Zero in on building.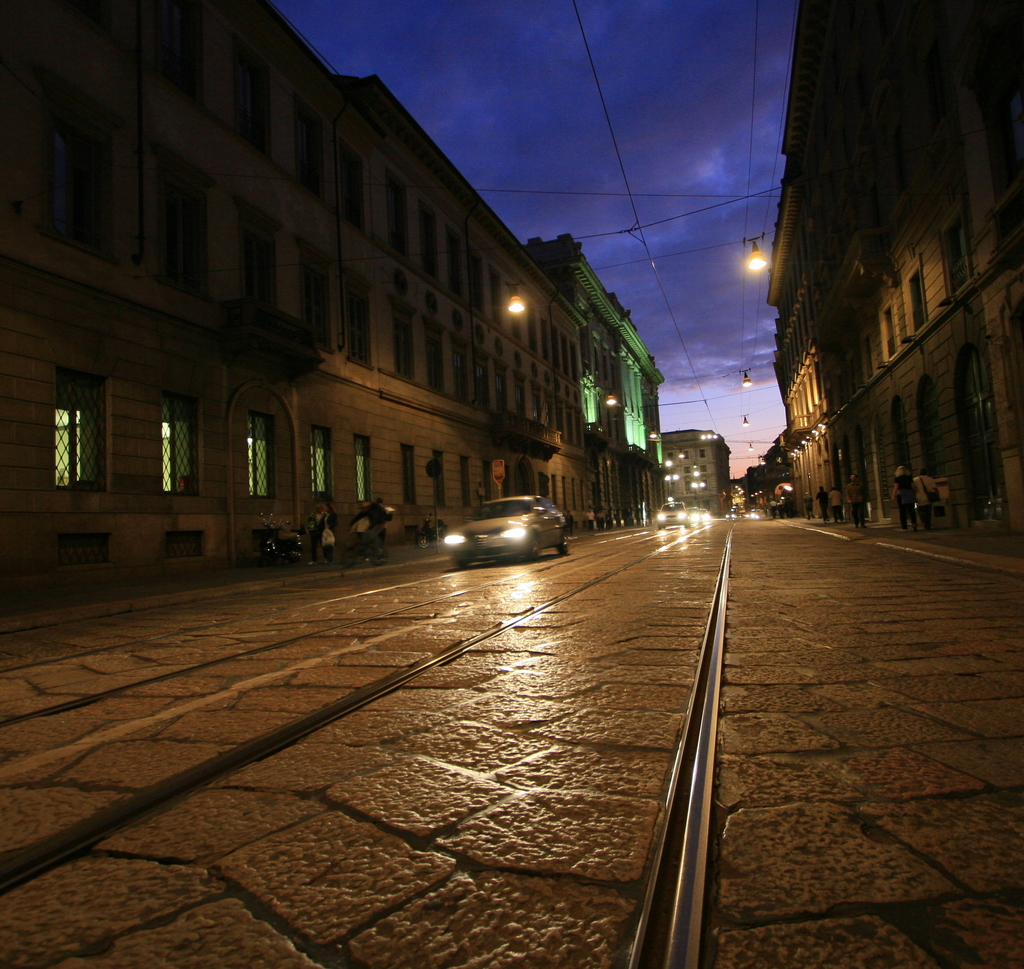
Zeroed in: (669, 428, 735, 519).
